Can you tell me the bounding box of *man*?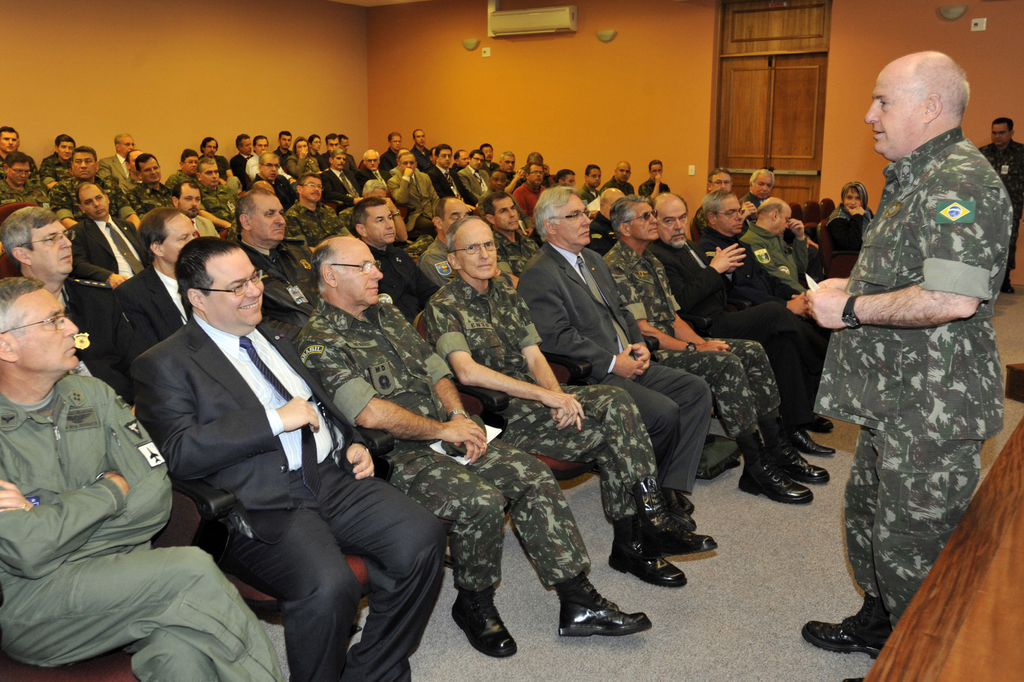
x1=496 y1=148 x2=518 y2=178.
